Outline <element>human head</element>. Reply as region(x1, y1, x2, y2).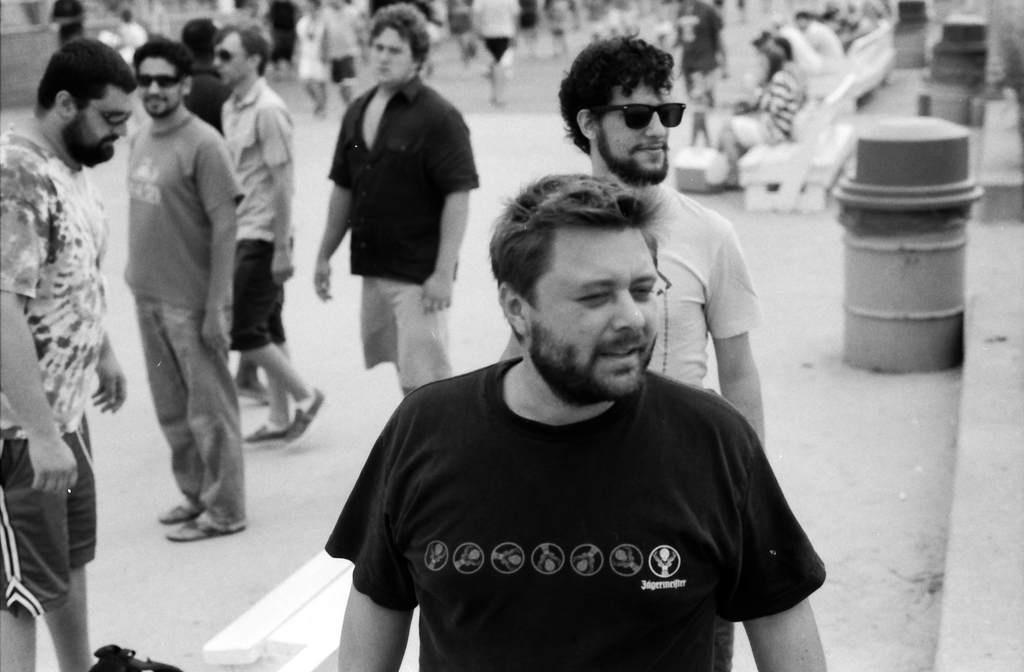
region(13, 26, 127, 172).
